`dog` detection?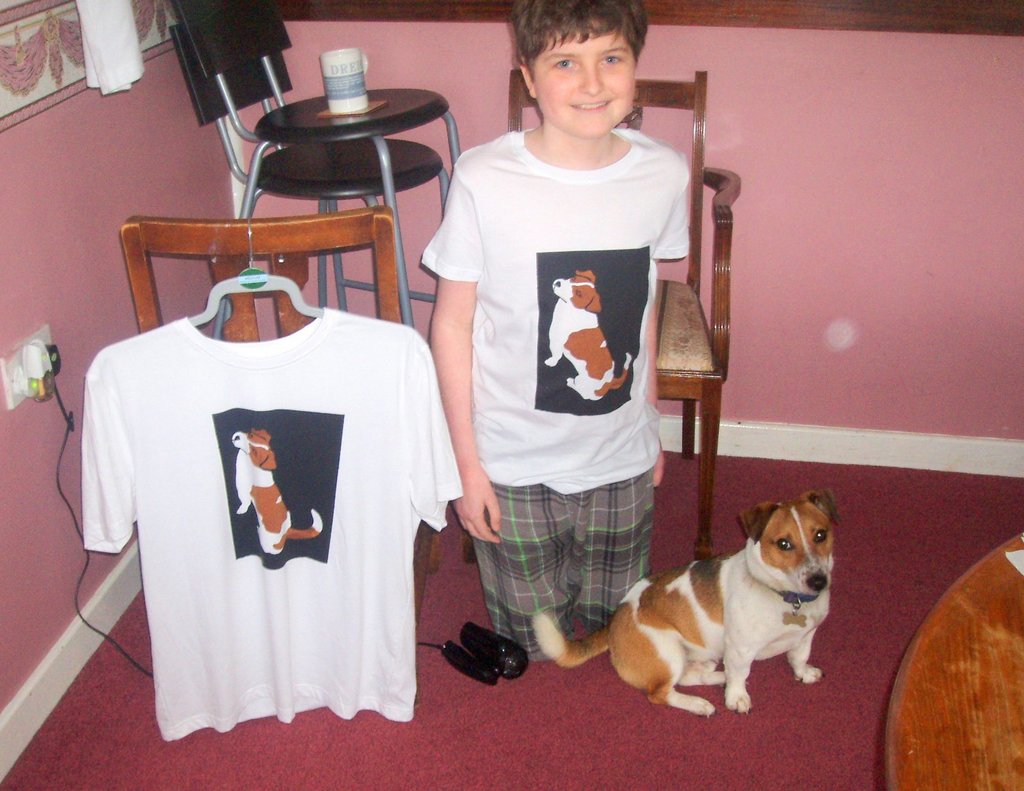
crop(229, 427, 323, 556)
